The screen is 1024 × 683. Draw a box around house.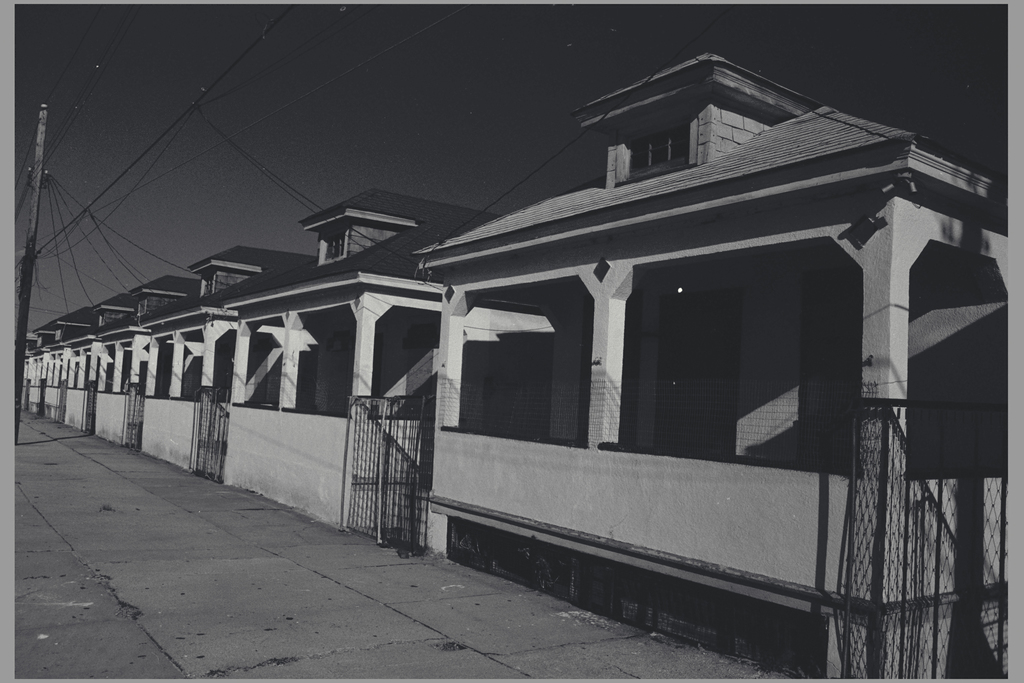
<box>47,315,63,424</box>.
